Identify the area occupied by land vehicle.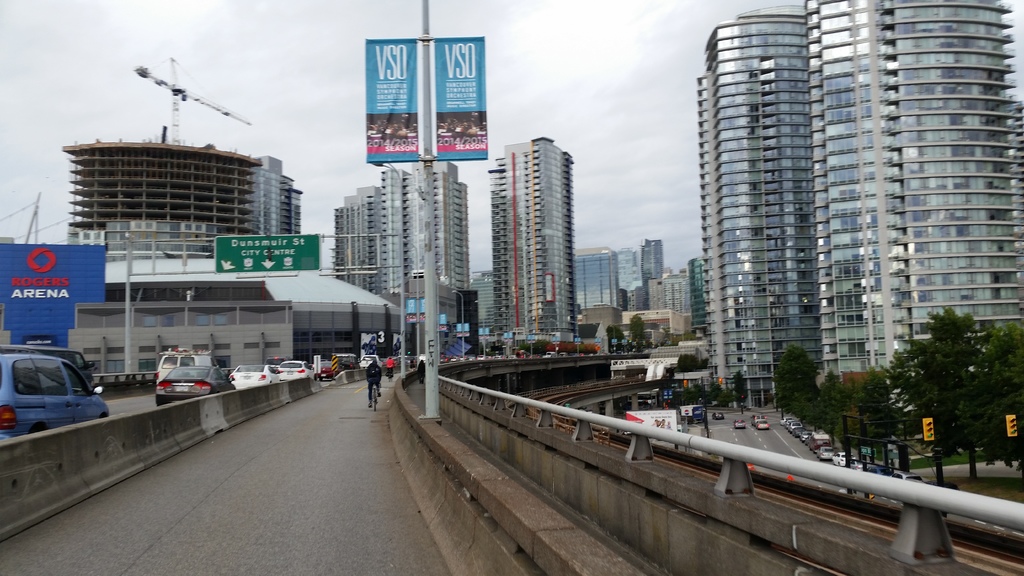
Area: [154, 351, 215, 386].
